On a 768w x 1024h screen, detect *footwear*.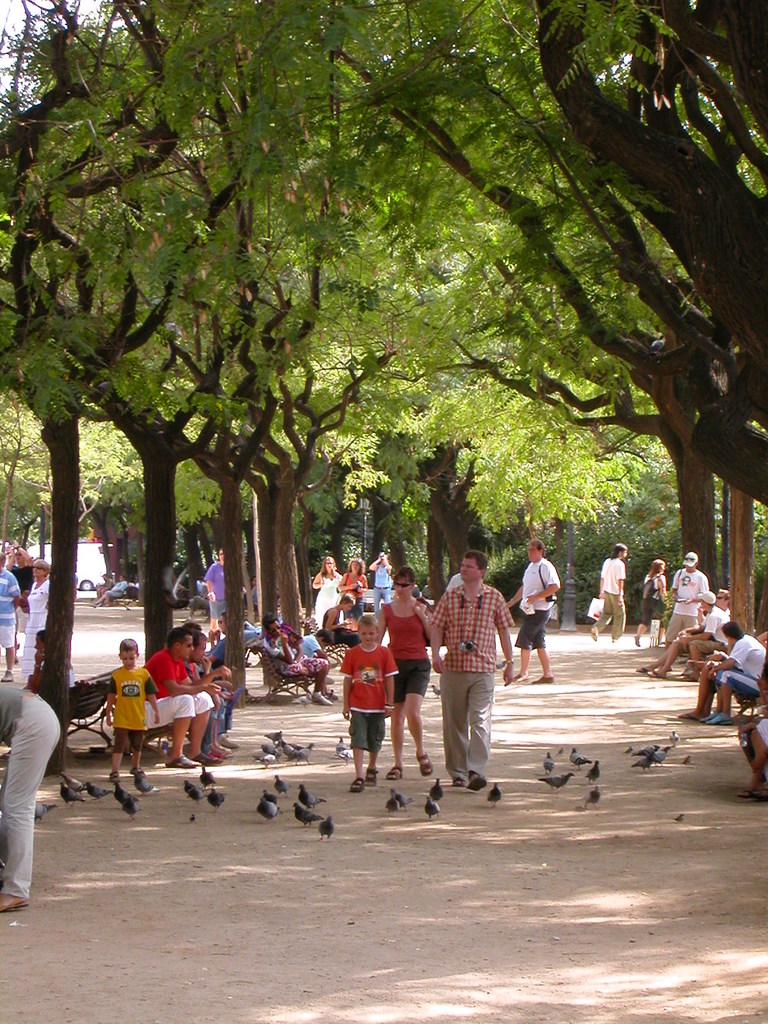
[x1=699, y1=709, x2=718, y2=721].
